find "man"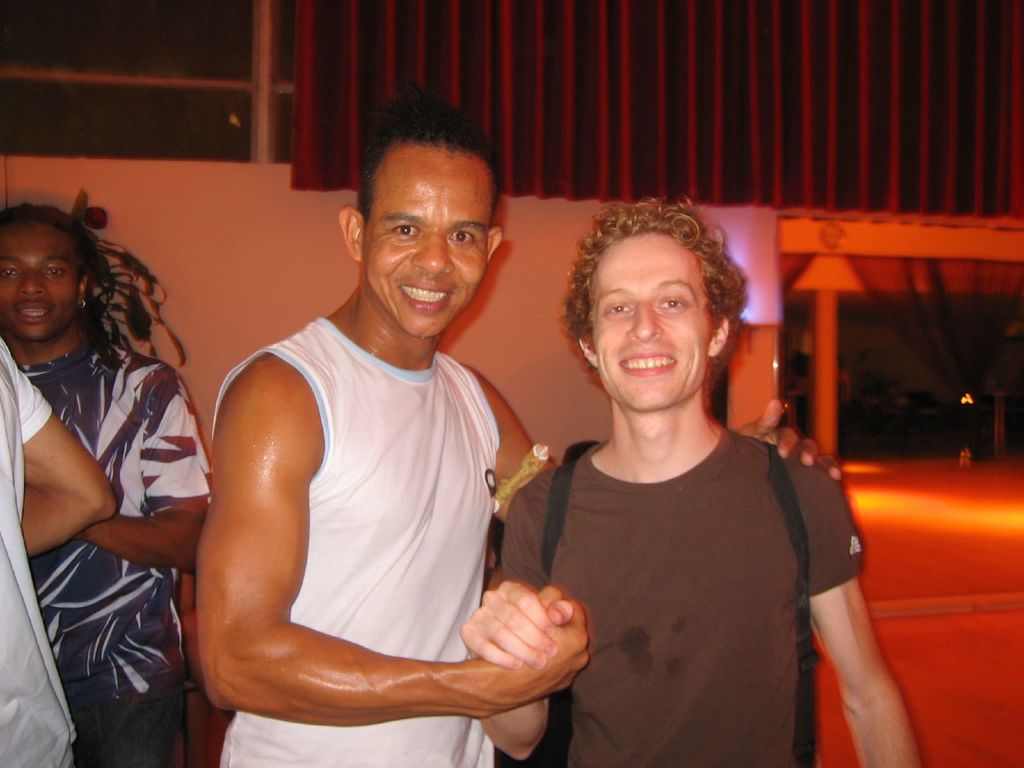
crop(461, 202, 921, 767)
